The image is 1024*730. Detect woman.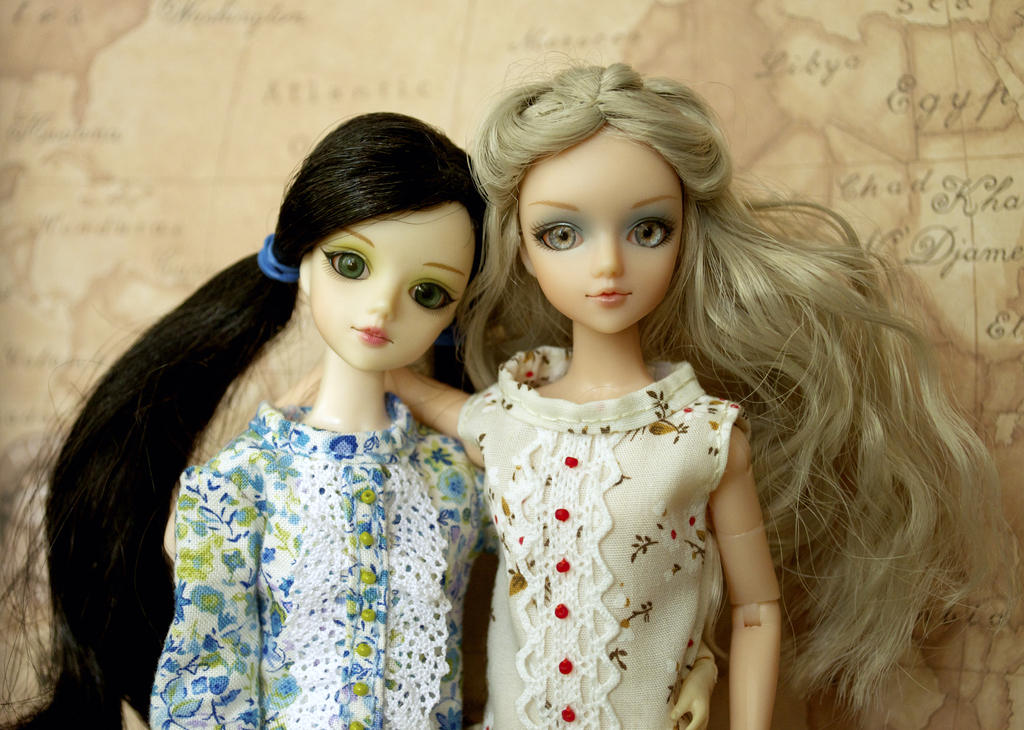
Detection: x1=164 y1=60 x2=1023 y2=729.
